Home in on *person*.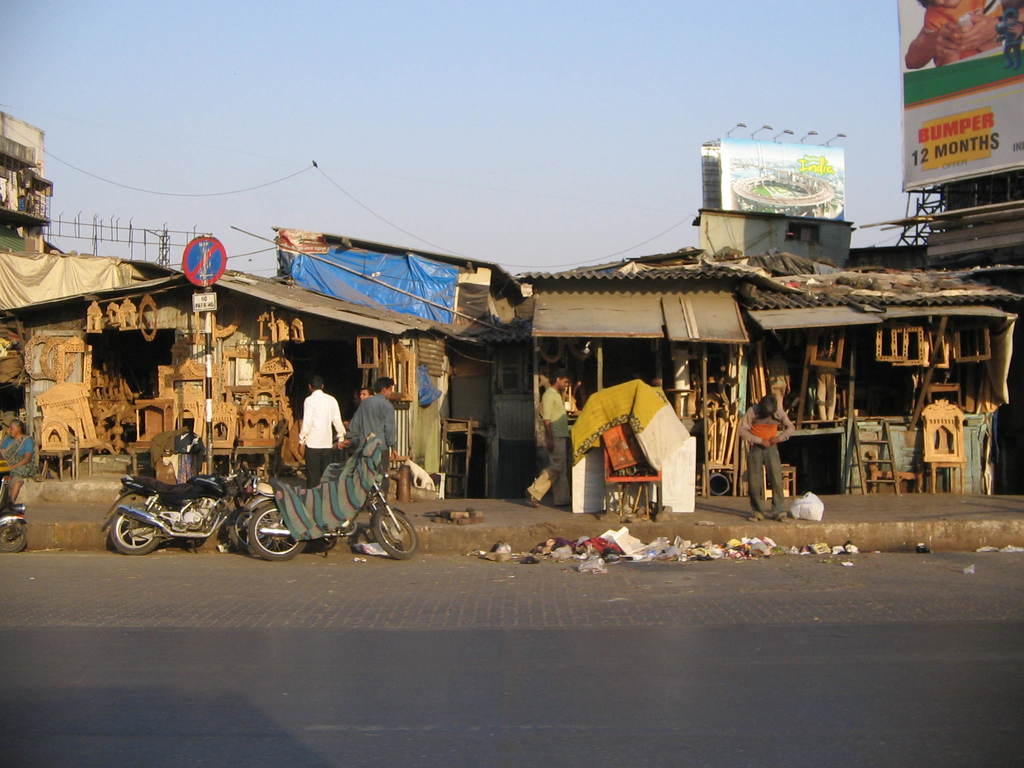
Homed in at x1=529, y1=373, x2=566, y2=509.
